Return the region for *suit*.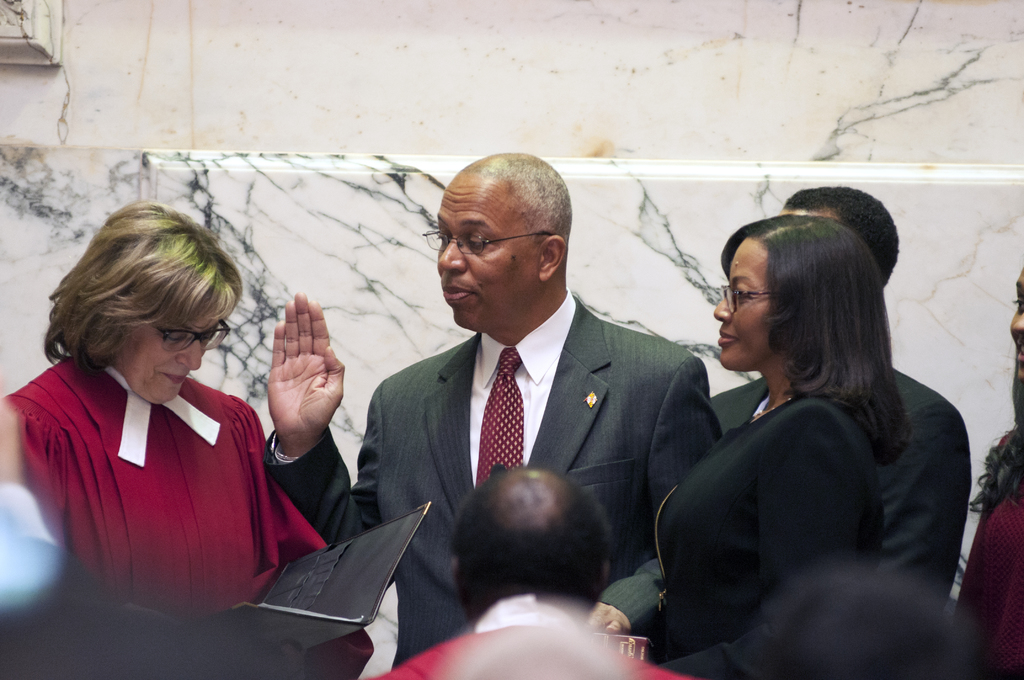
707/364/961/608.
